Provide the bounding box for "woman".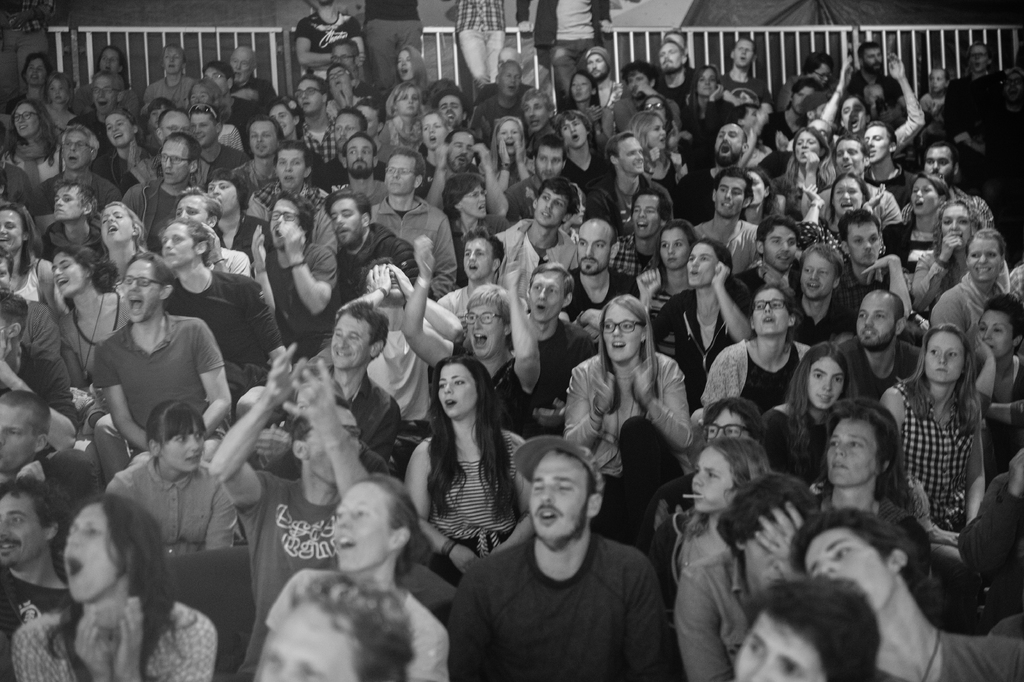
378,78,426,153.
